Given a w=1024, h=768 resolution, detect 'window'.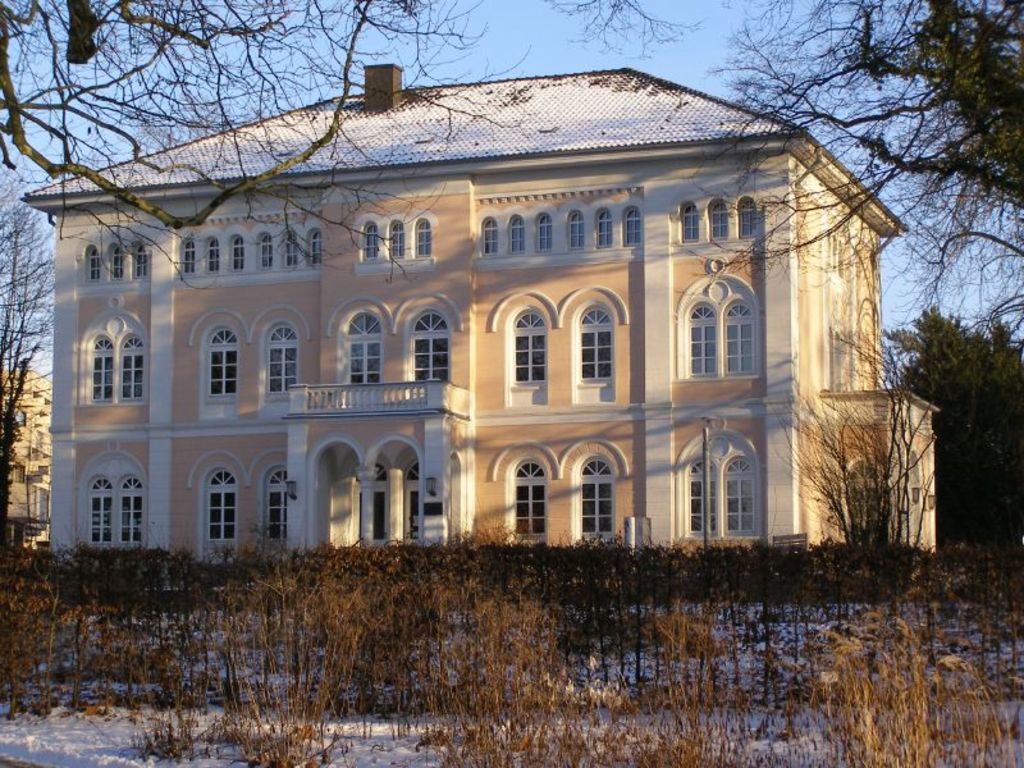
rect(349, 305, 389, 384).
